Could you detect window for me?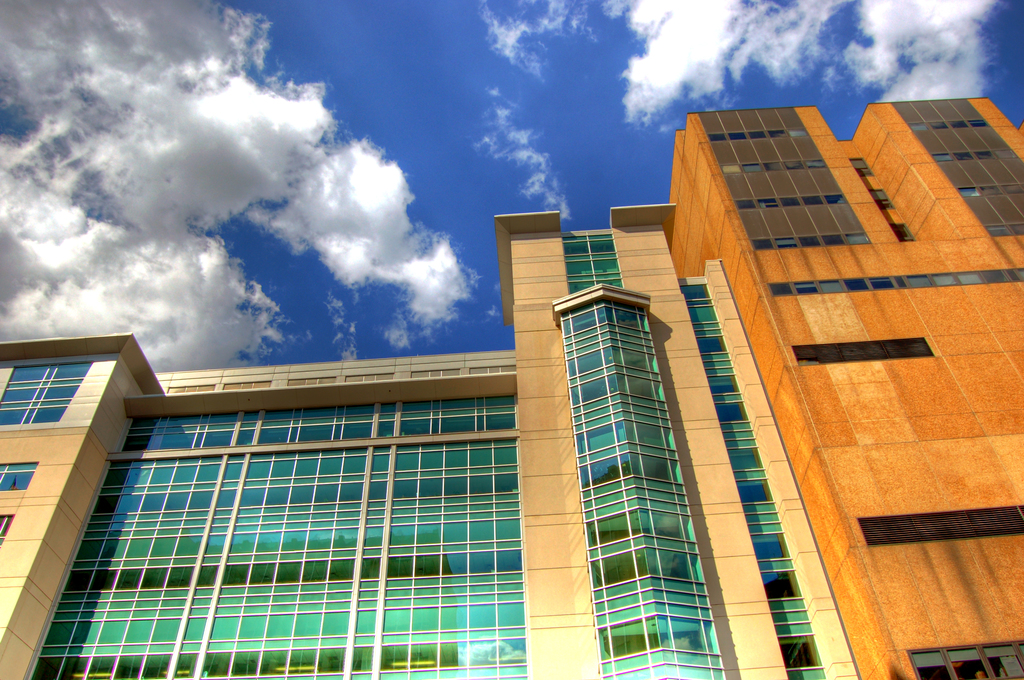
Detection result: <bbox>719, 158, 827, 176</bbox>.
